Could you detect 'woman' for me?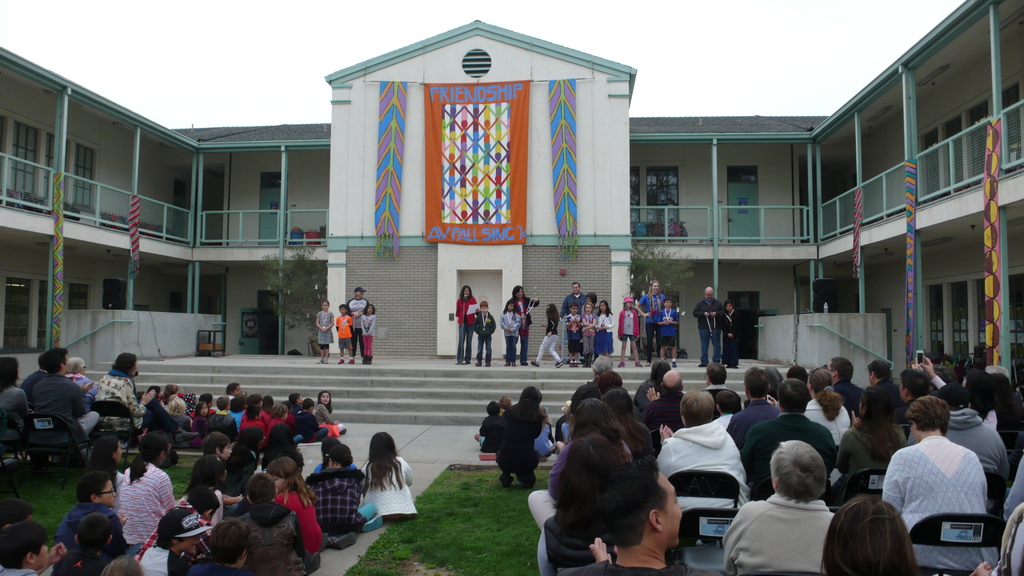
Detection result: BBox(358, 433, 420, 538).
